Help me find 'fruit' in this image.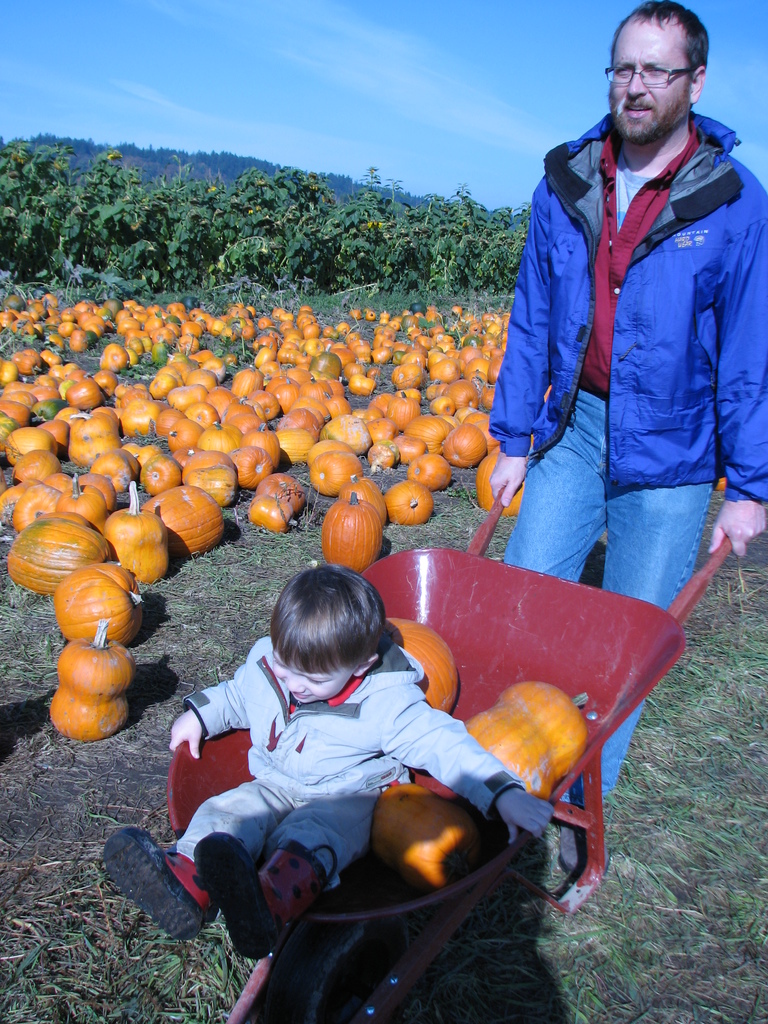
Found it: <bbox>488, 688, 603, 794</bbox>.
